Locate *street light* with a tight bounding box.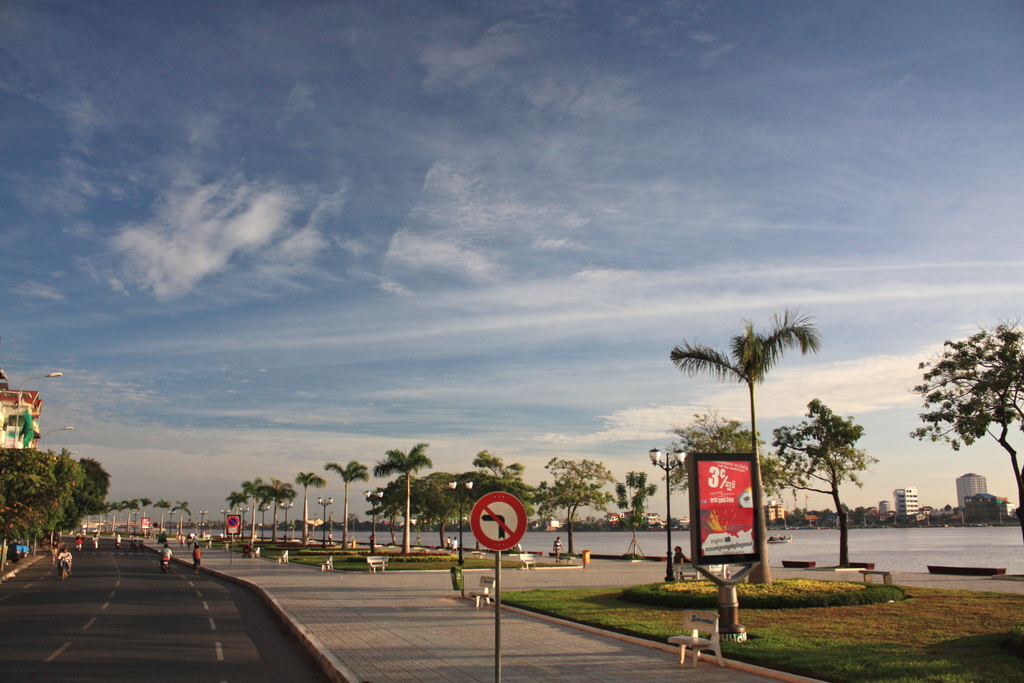
x1=168, y1=509, x2=180, y2=537.
